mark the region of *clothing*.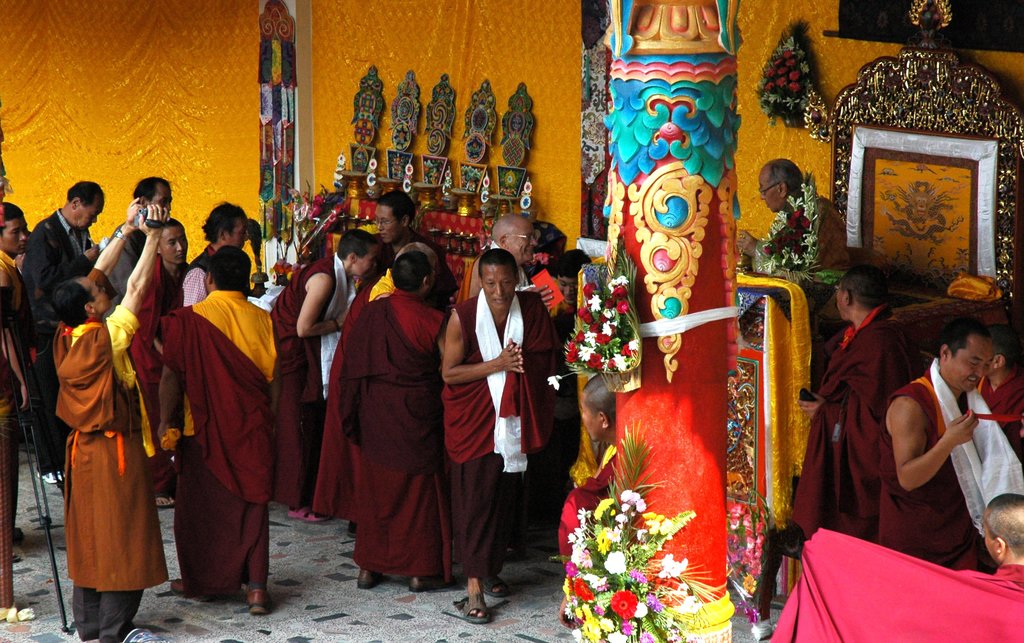
Region: (874, 376, 1003, 580).
